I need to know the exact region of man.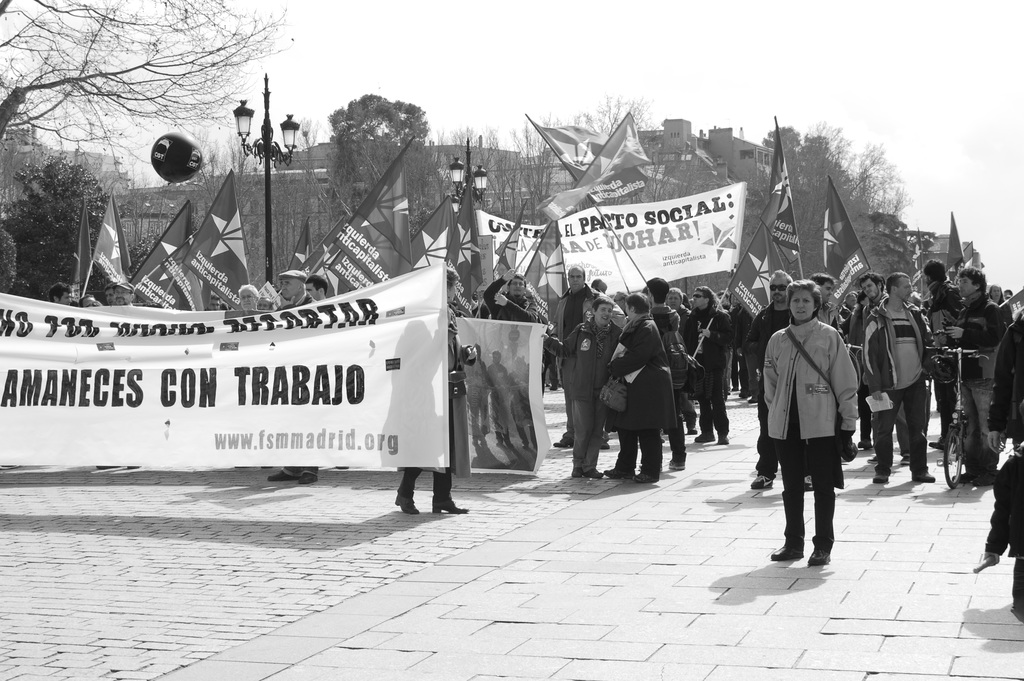
Region: region(42, 280, 68, 308).
